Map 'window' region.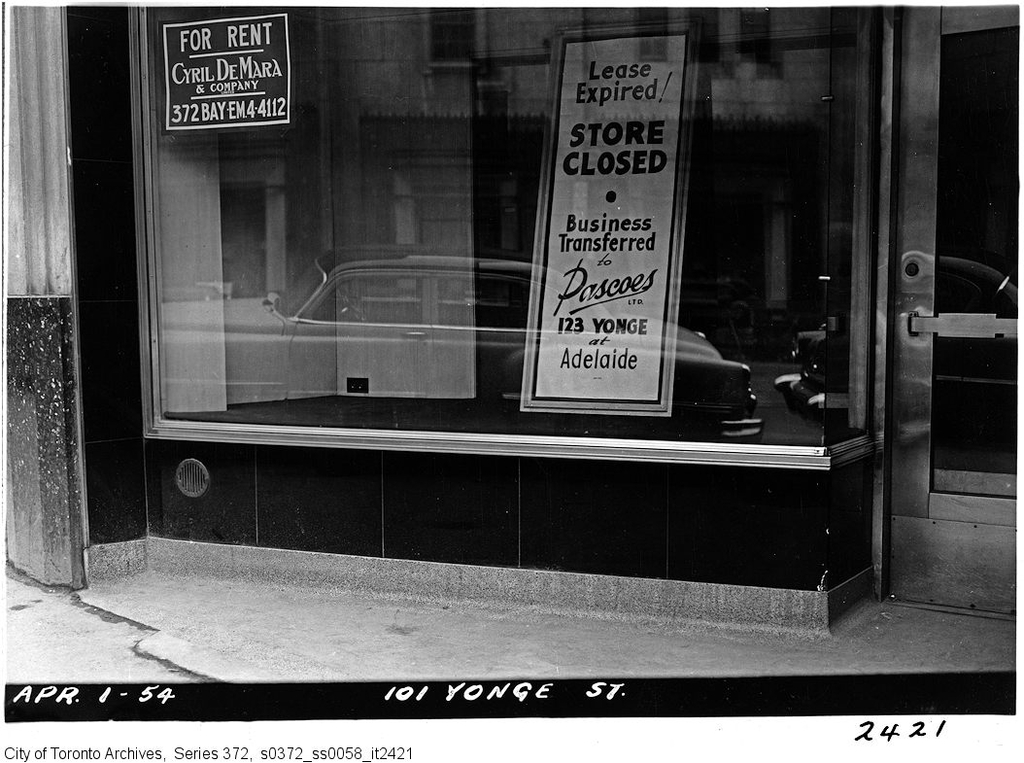
Mapped to {"left": 49, "top": 17, "right": 912, "bottom": 587}.
